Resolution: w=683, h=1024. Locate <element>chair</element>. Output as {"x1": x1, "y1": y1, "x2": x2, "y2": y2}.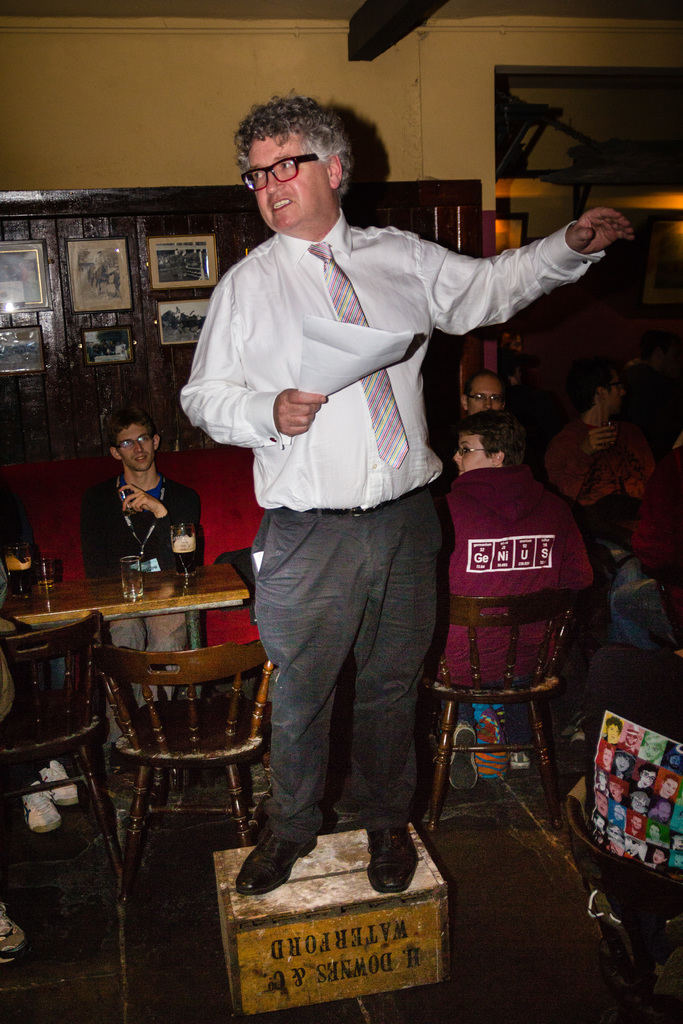
{"x1": 563, "y1": 771, "x2": 682, "y2": 1018}.
